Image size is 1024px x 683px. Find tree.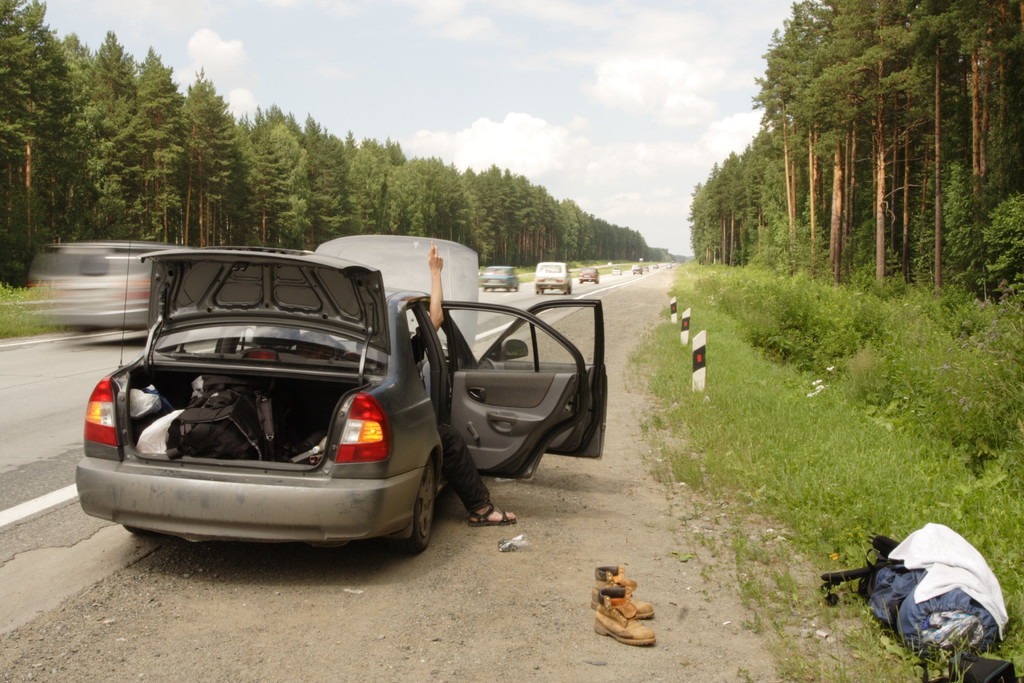
<bbox>689, 145, 739, 270</bbox>.
